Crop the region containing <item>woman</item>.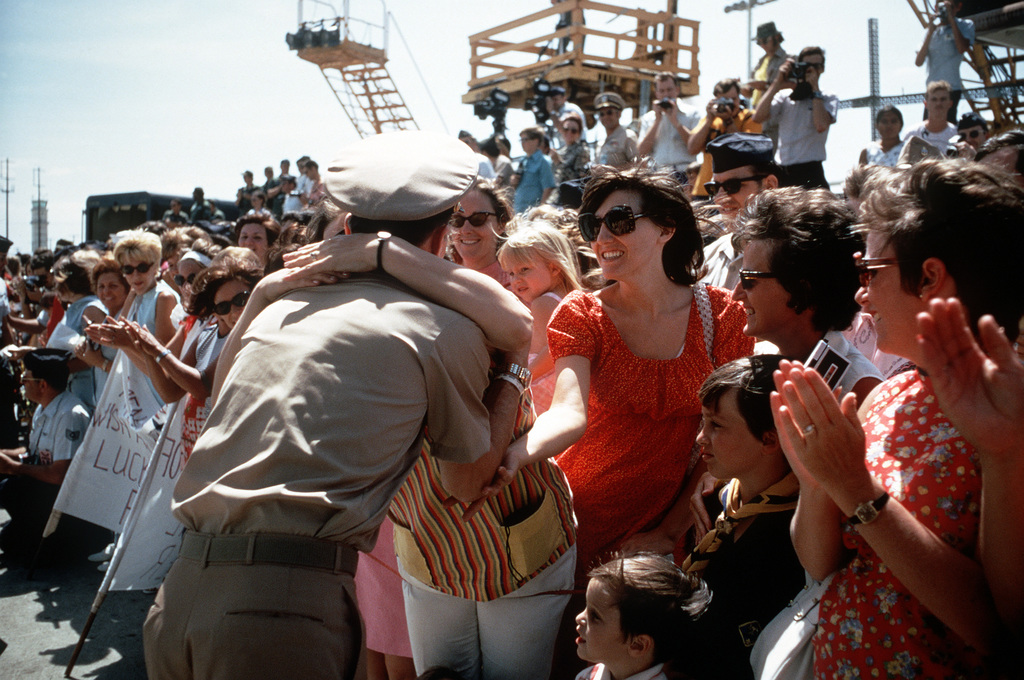
Crop region: box=[759, 152, 1023, 679].
